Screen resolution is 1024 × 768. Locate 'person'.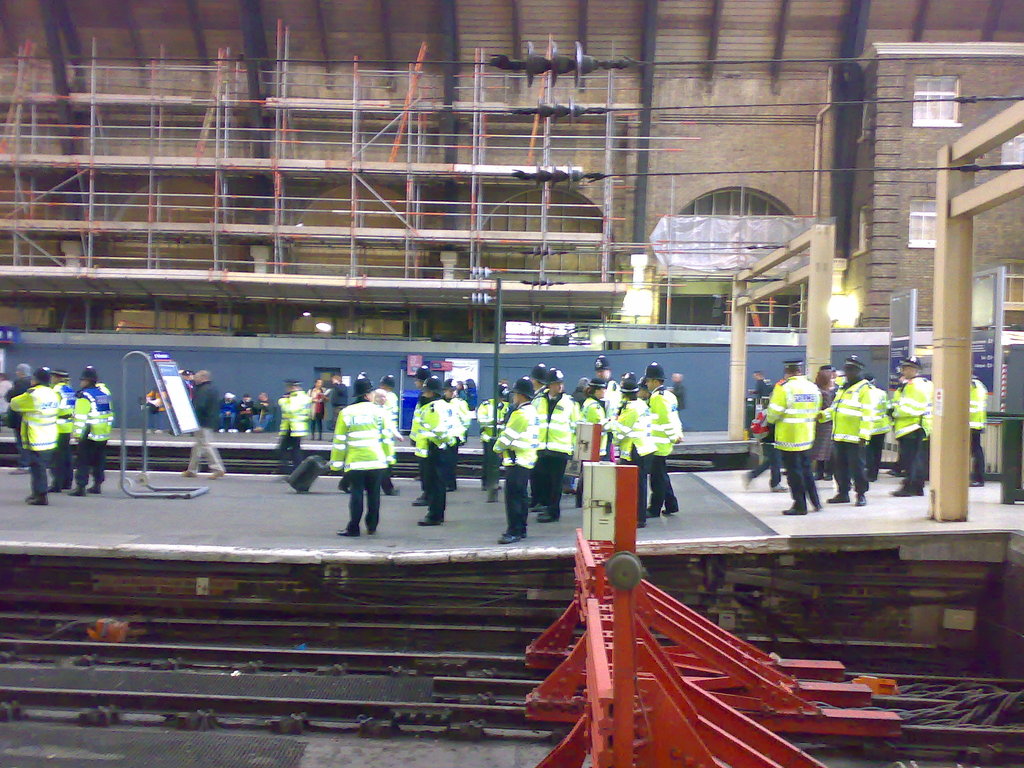
577,372,627,431.
